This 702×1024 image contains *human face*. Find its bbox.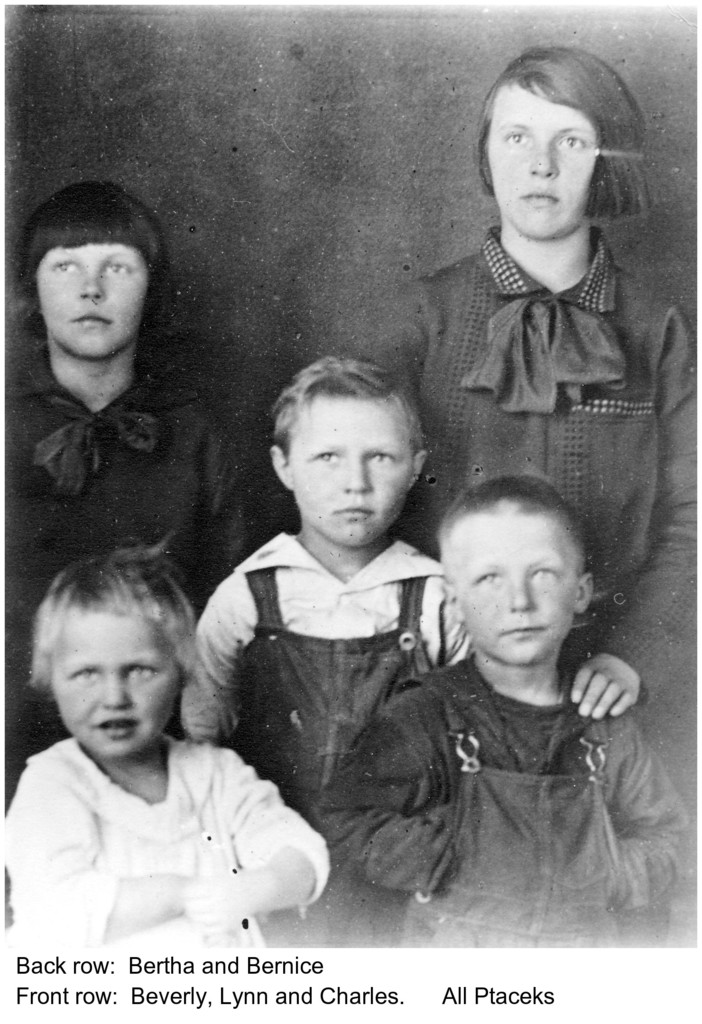
l=293, t=391, r=412, b=548.
